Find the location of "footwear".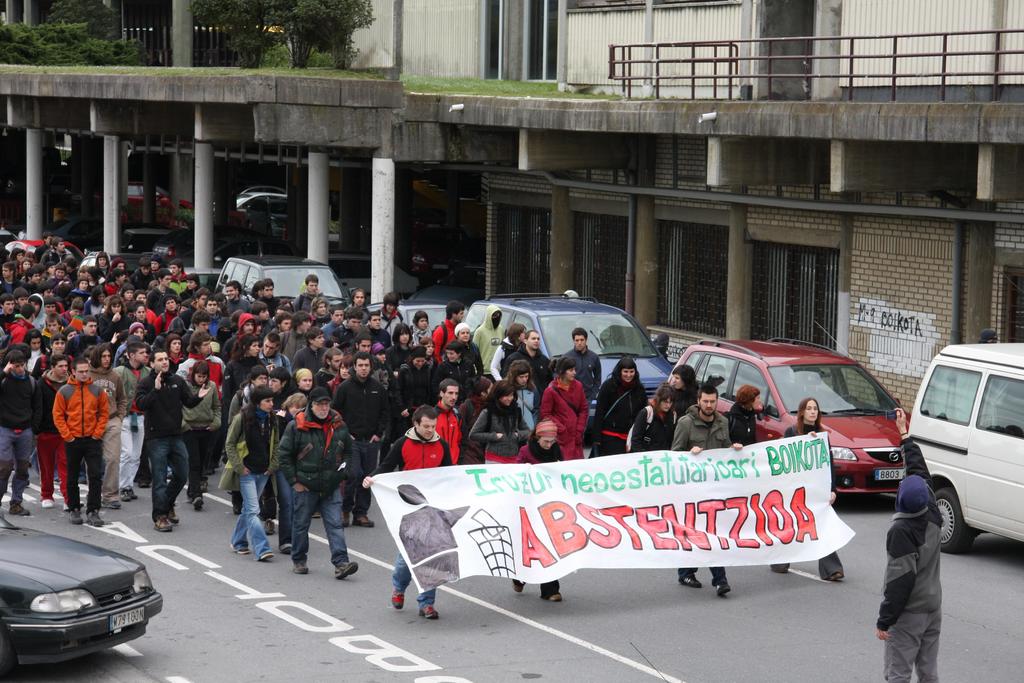
Location: <box>64,499,84,510</box>.
